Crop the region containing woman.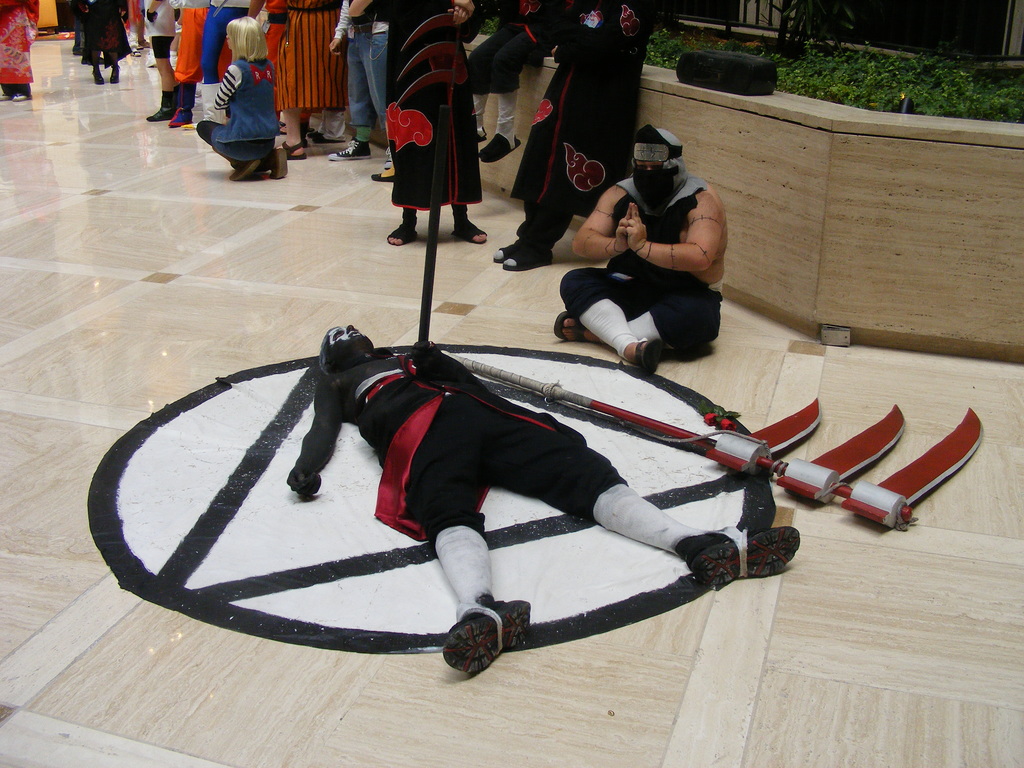
Crop region: x1=196, y1=17, x2=285, y2=182.
